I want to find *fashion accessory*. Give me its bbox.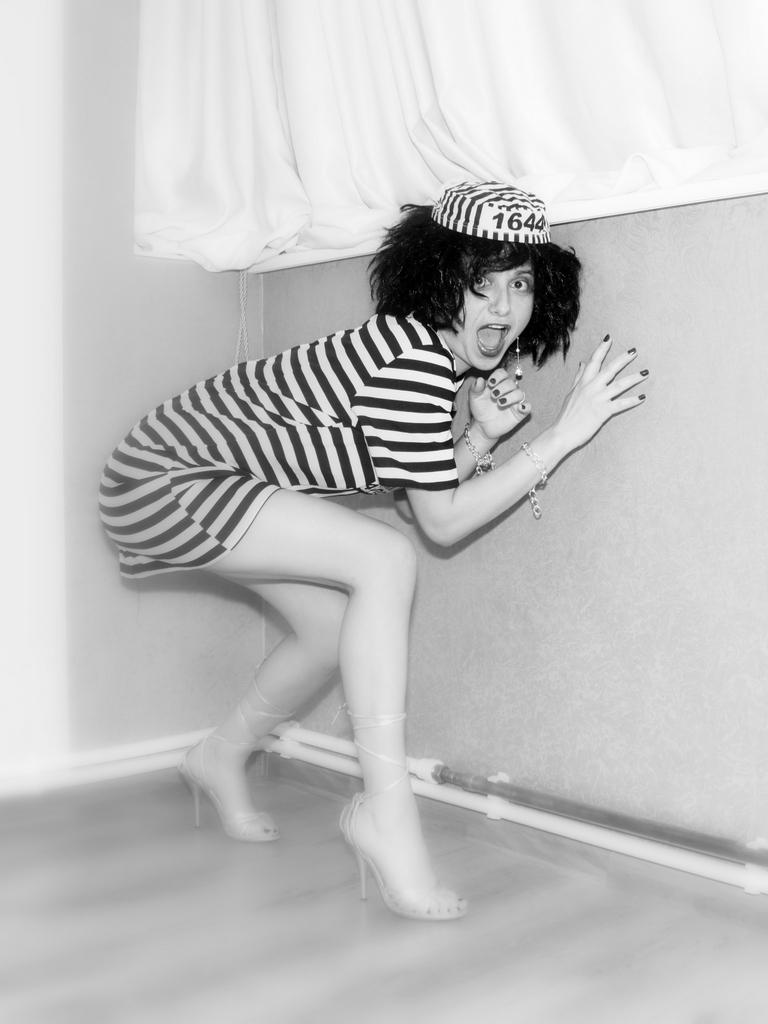
(179,671,279,846).
